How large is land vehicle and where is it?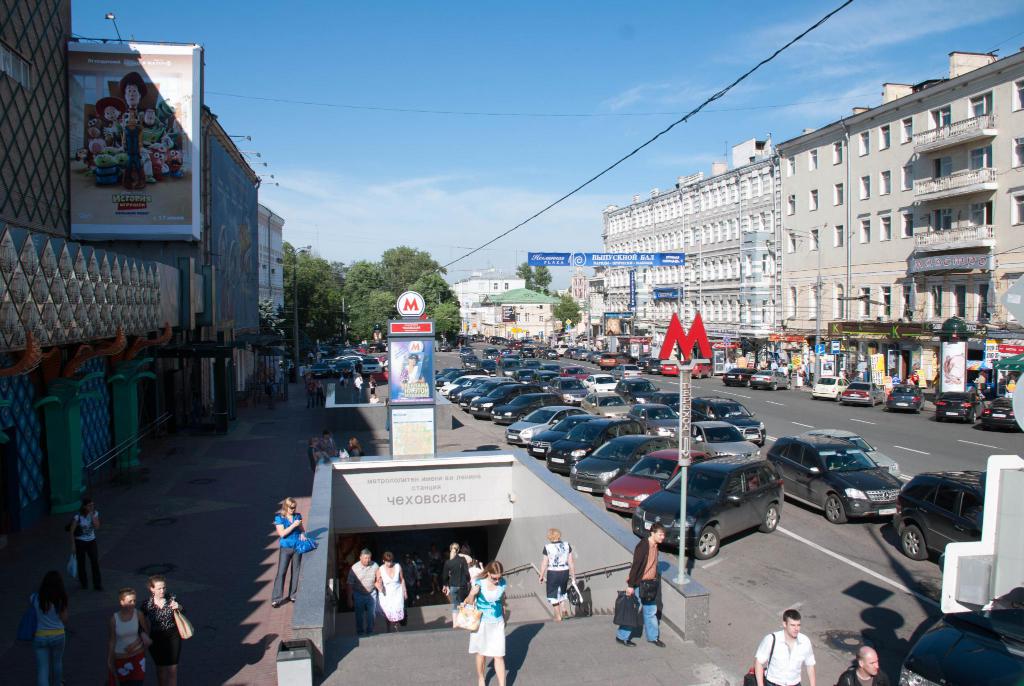
Bounding box: box=[481, 347, 501, 359].
